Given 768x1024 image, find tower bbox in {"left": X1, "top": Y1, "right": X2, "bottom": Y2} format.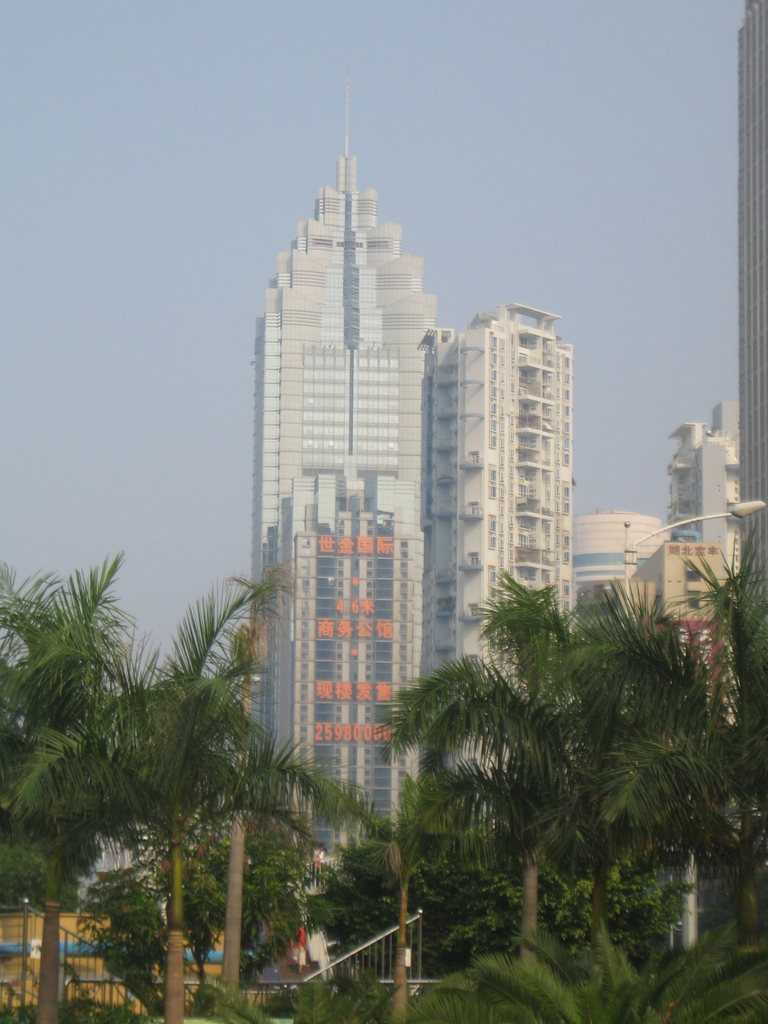
{"left": 415, "top": 302, "right": 587, "bottom": 842}.
